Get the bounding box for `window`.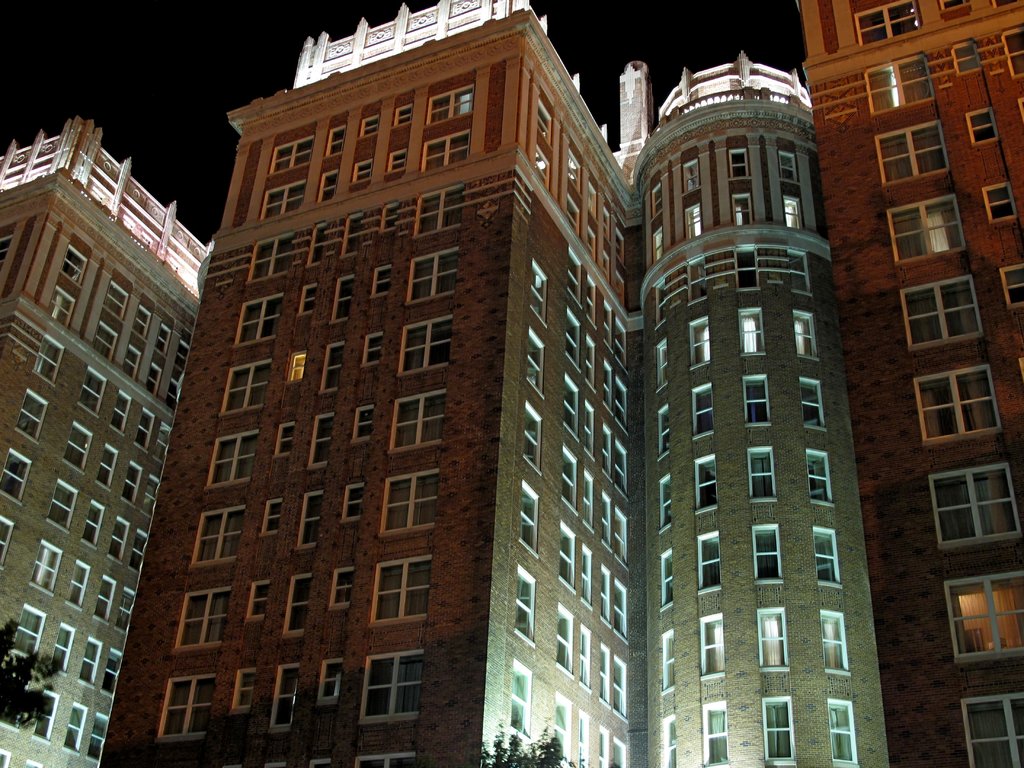
x1=208, y1=431, x2=258, y2=486.
